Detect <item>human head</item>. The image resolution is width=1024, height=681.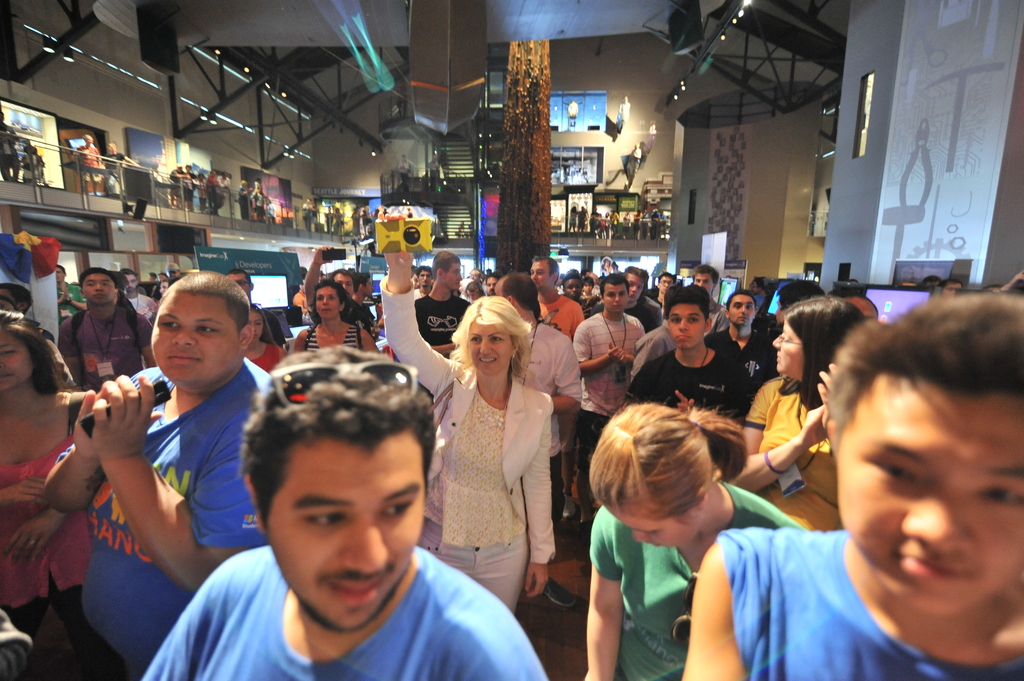
[580, 402, 724, 553].
